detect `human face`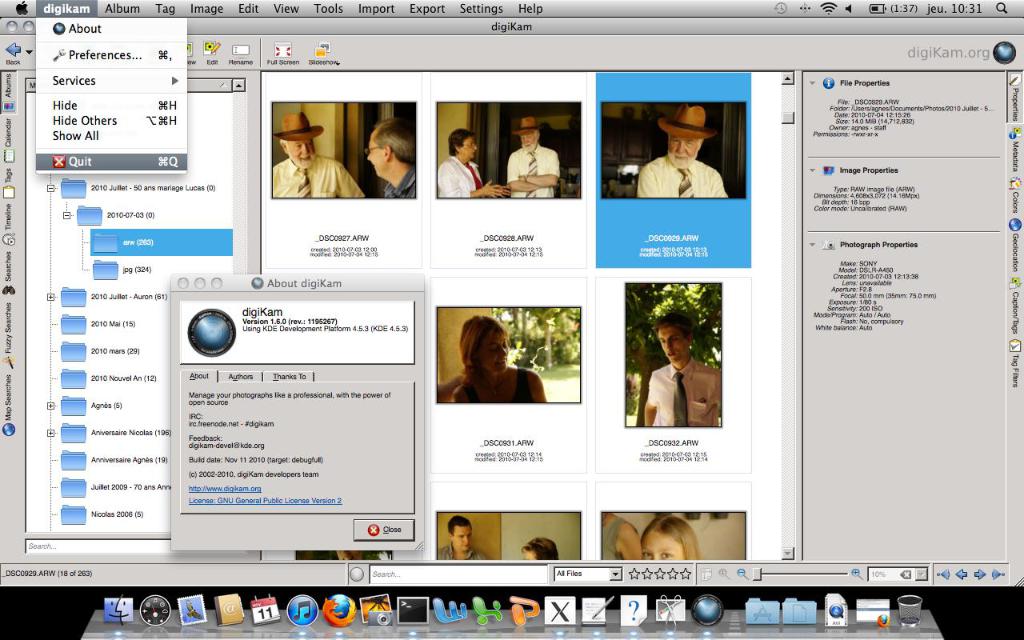
[x1=640, y1=533, x2=685, y2=560]
